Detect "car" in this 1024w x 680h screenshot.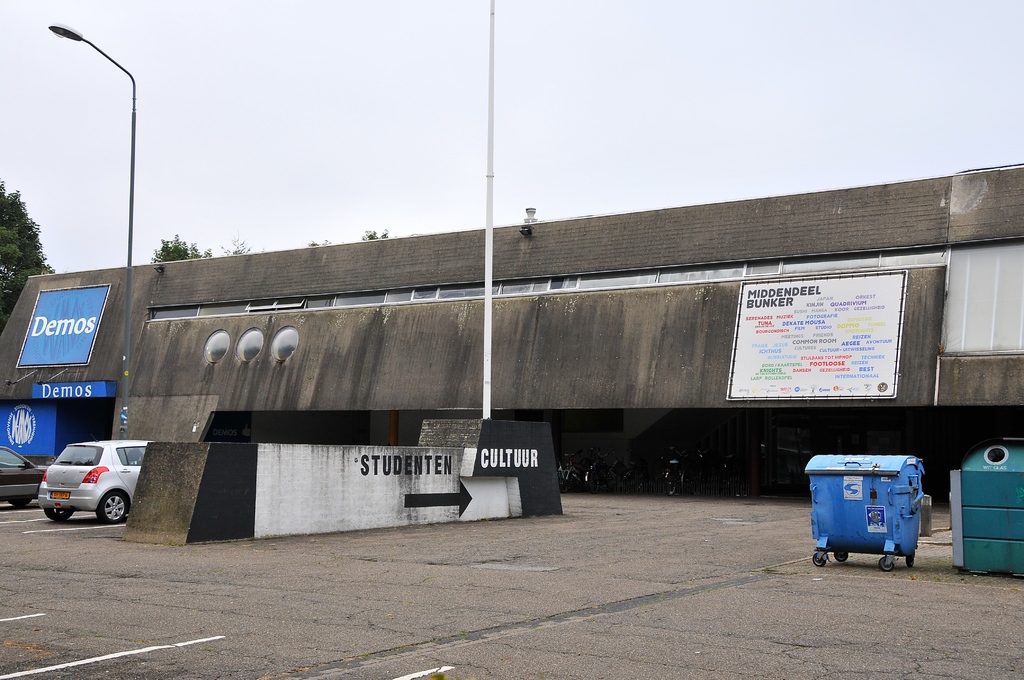
Detection: (34,439,154,522).
